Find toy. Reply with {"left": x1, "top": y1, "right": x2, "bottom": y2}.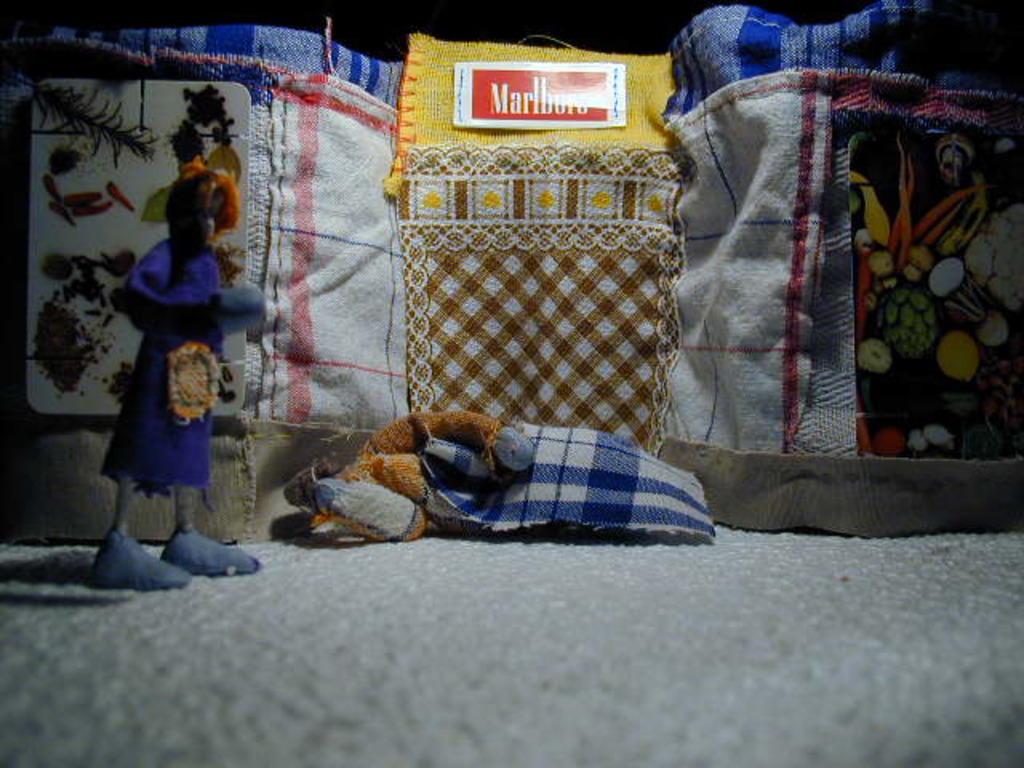
{"left": 342, "top": 398, "right": 730, "bottom": 550}.
